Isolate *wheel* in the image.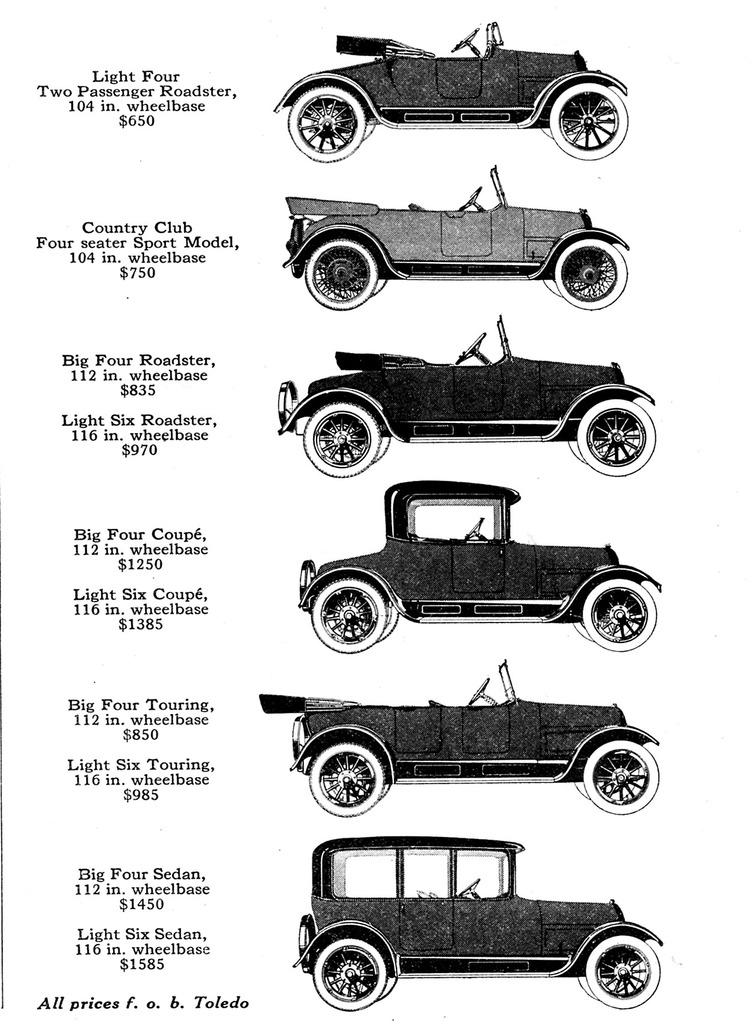
Isolated region: locate(317, 778, 391, 803).
